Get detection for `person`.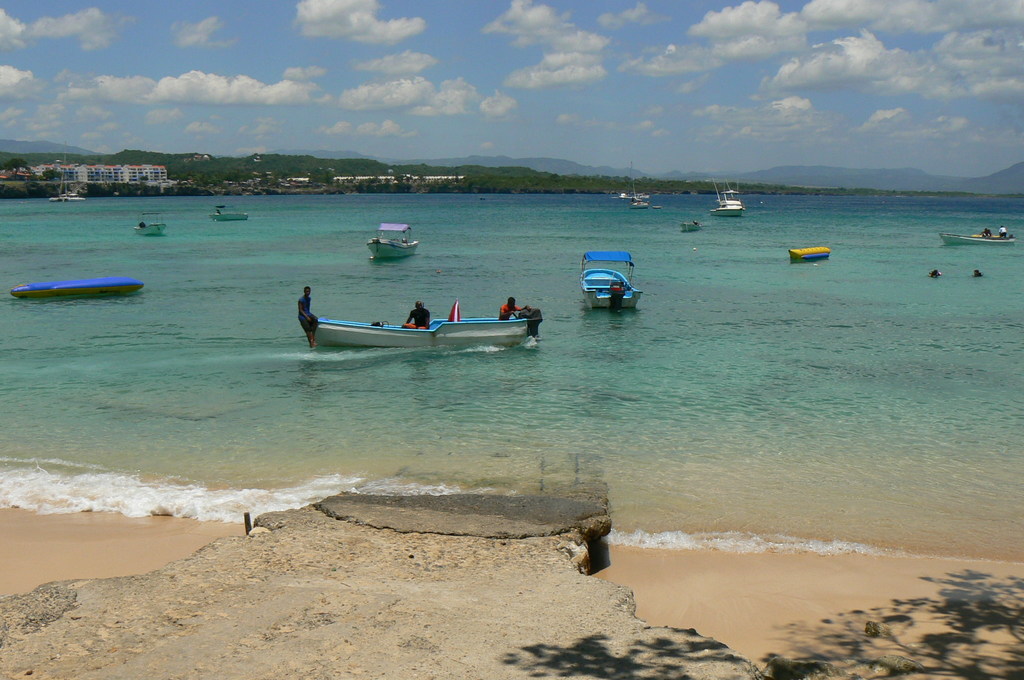
Detection: [left=404, top=299, right=430, bottom=332].
